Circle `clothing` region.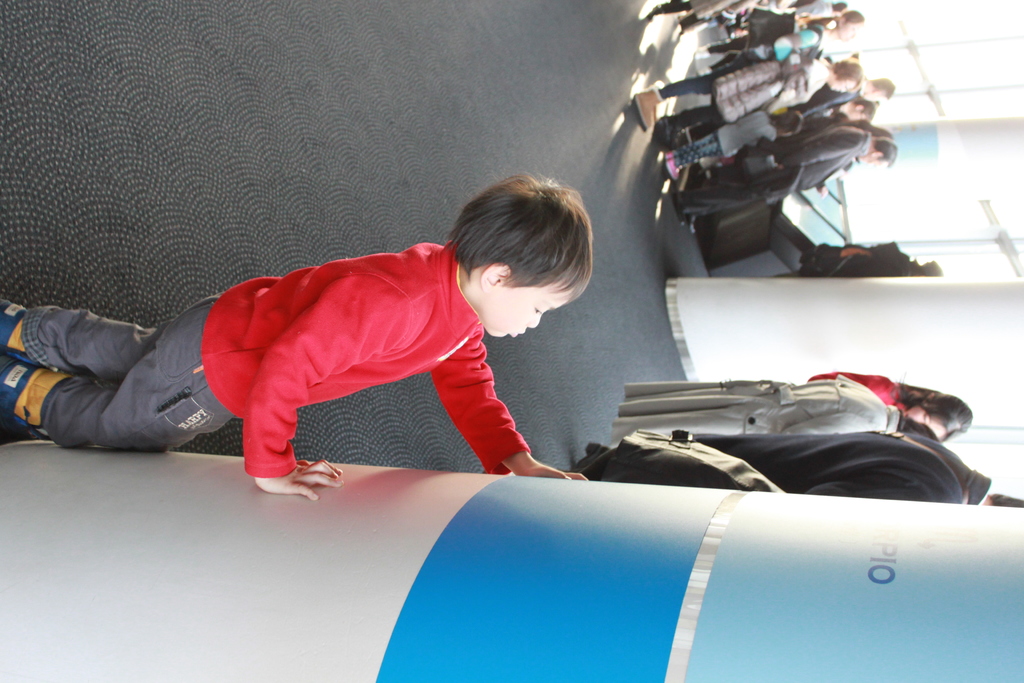
Region: l=19, t=235, r=535, b=478.
